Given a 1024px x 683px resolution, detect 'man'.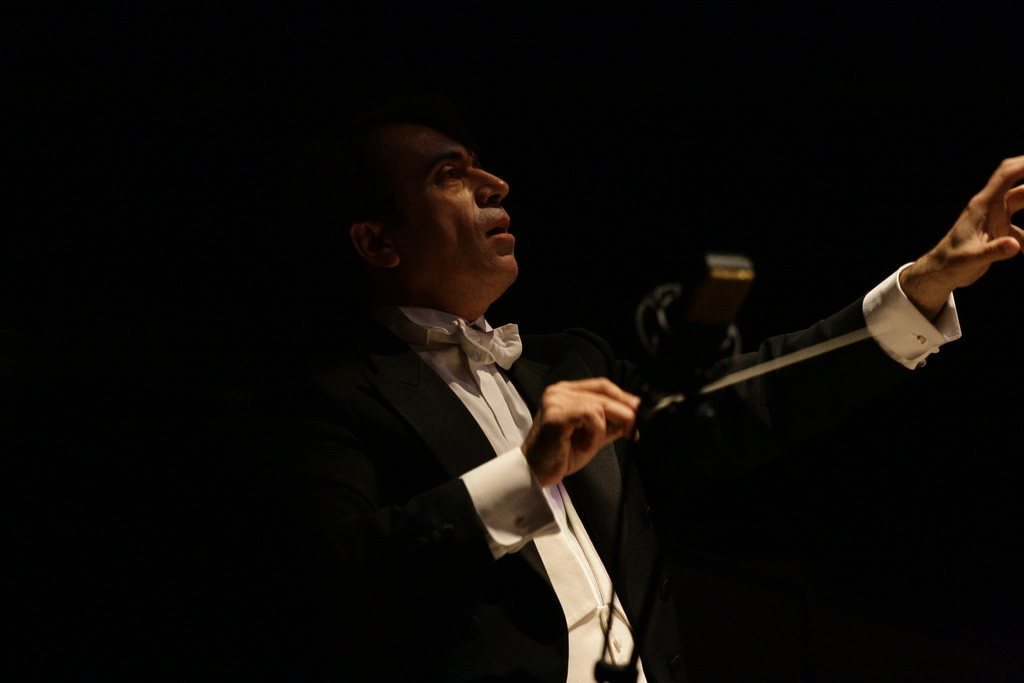
bbox=(310, 124, 1023, 682).
